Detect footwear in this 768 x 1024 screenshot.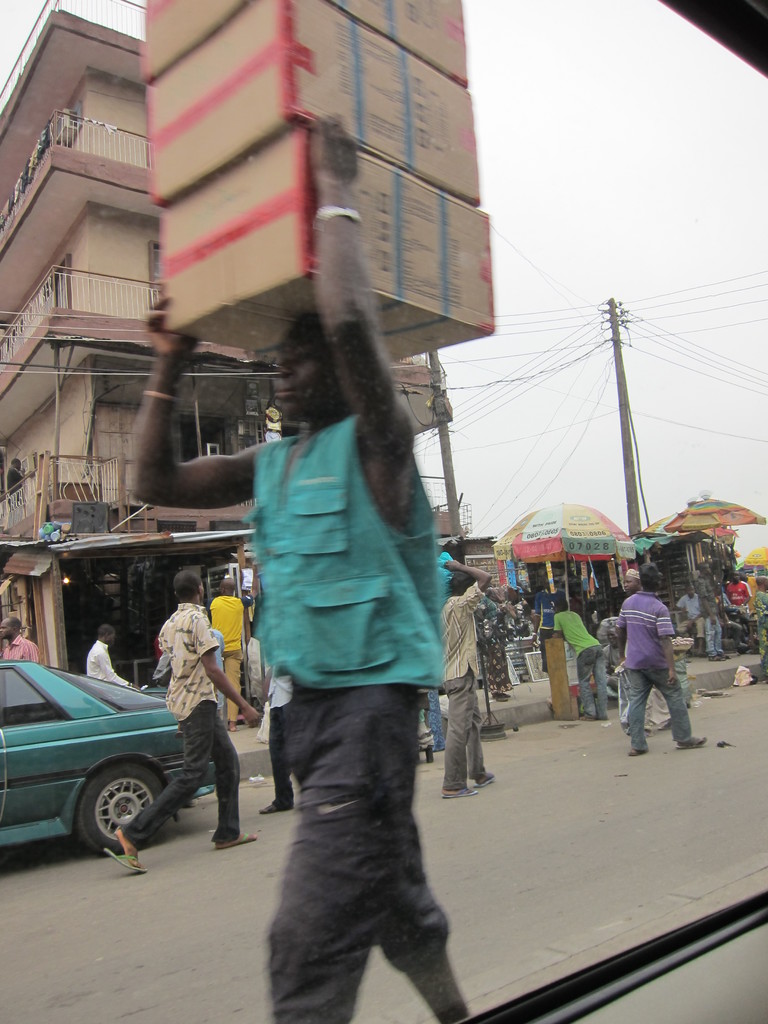
Detection: pyautogui.locateOnScreen(100, 845, 149, 873).
